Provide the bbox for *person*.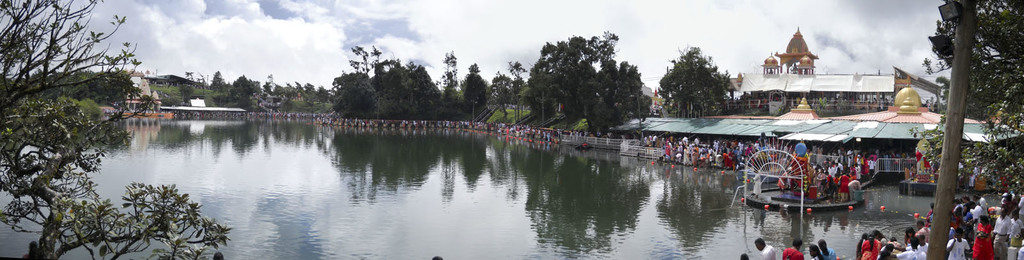
bbox=(947, 230, 975, 257).
